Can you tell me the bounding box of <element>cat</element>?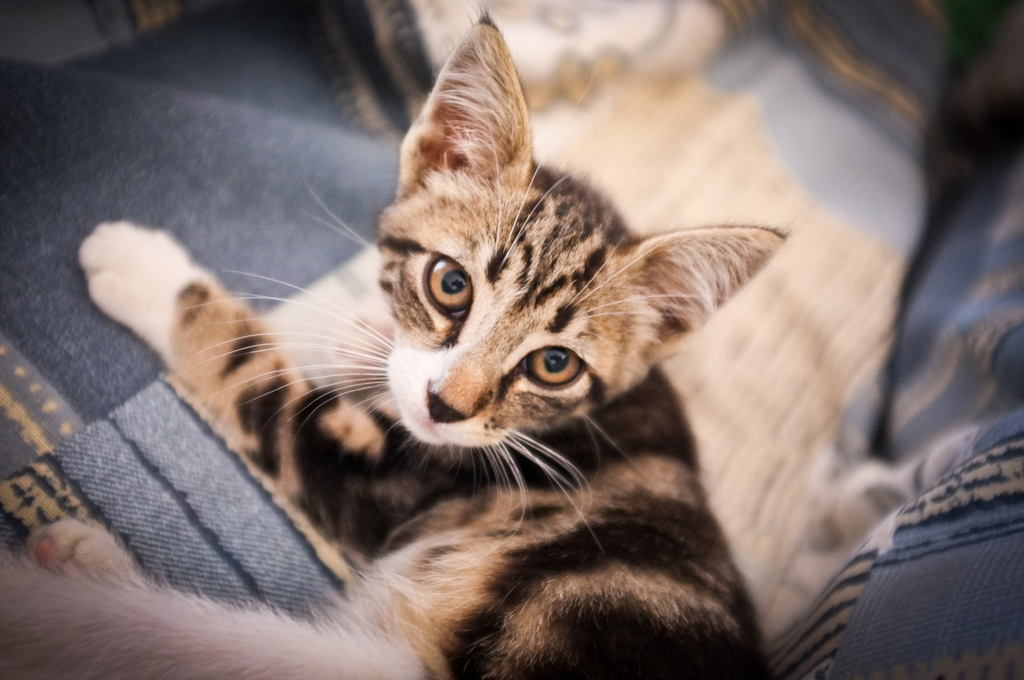
[0, 0, 799, 679].
